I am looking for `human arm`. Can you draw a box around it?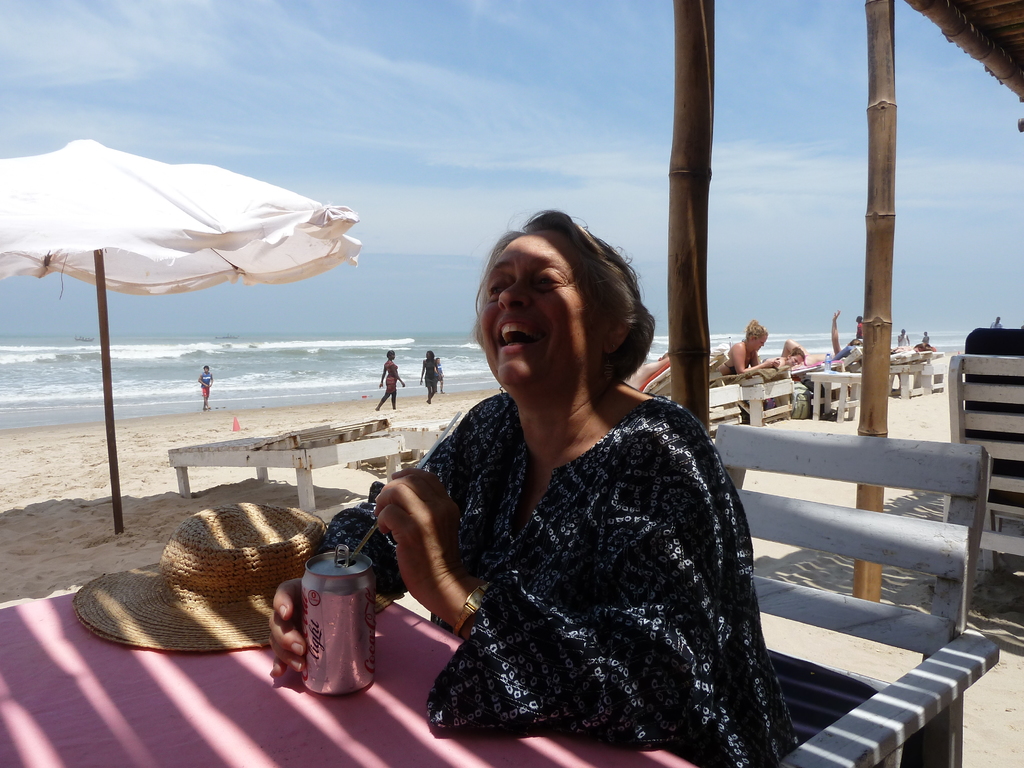
Sure, the bounding box is BBox(390, 361, 404, 387).
